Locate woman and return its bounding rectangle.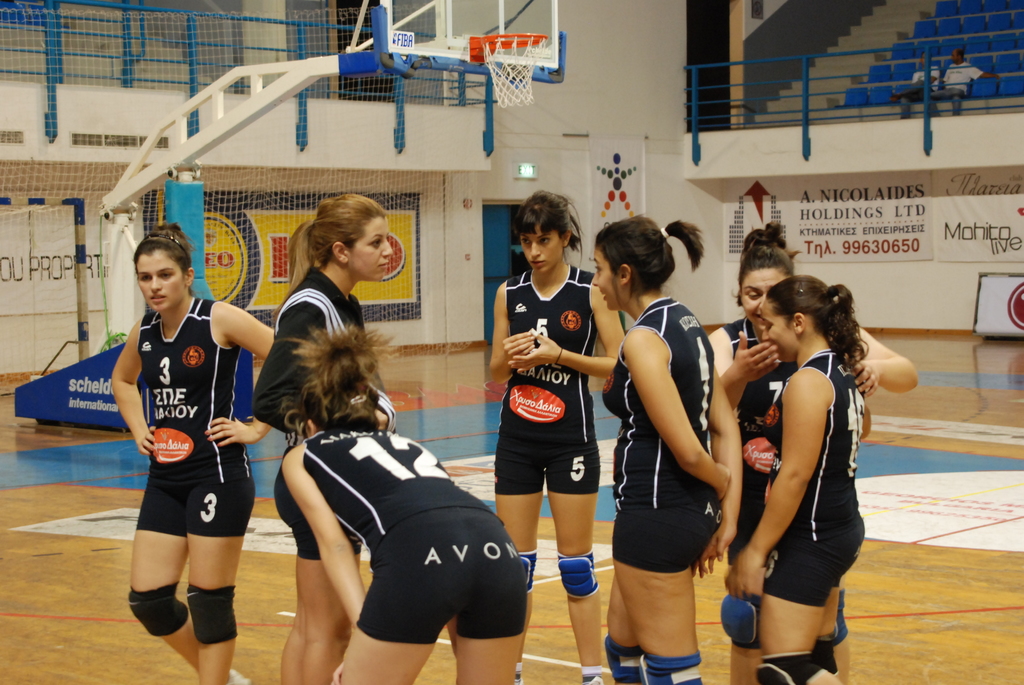
BBox(489, 191, 620, 684).
